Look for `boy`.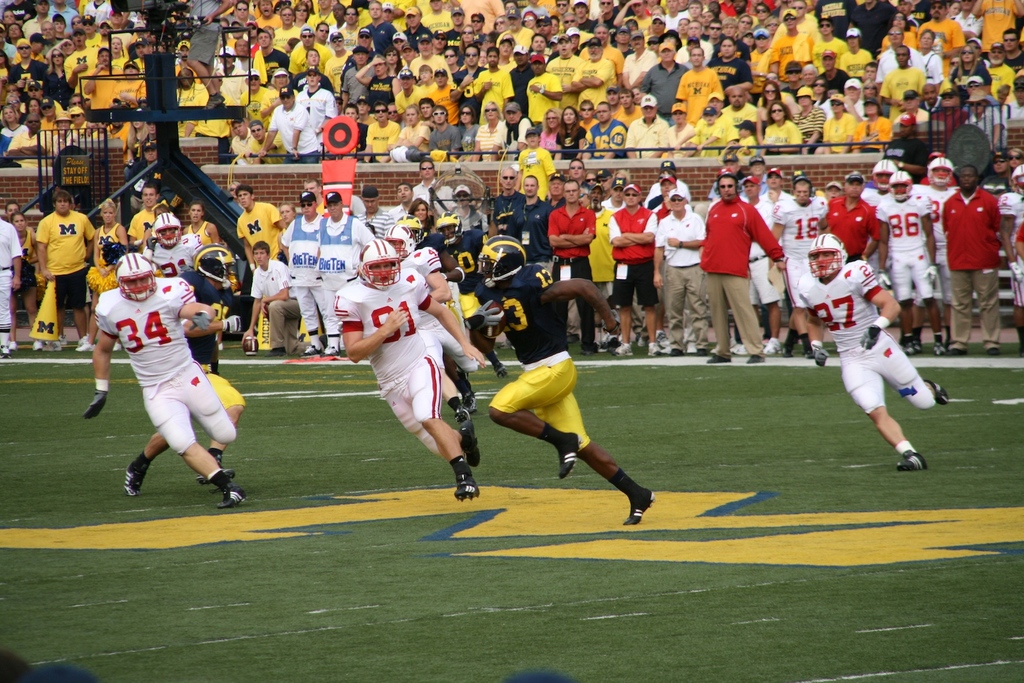
Found: (578,100,600,129).
